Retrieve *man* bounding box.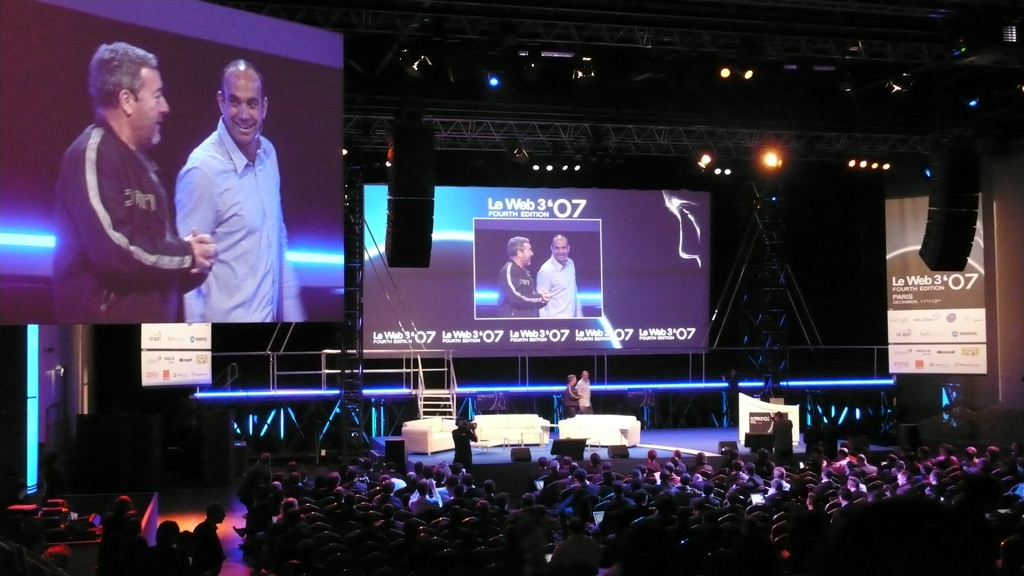
Bounding box: x1=49 y1=41 x2=218 y2=324.
